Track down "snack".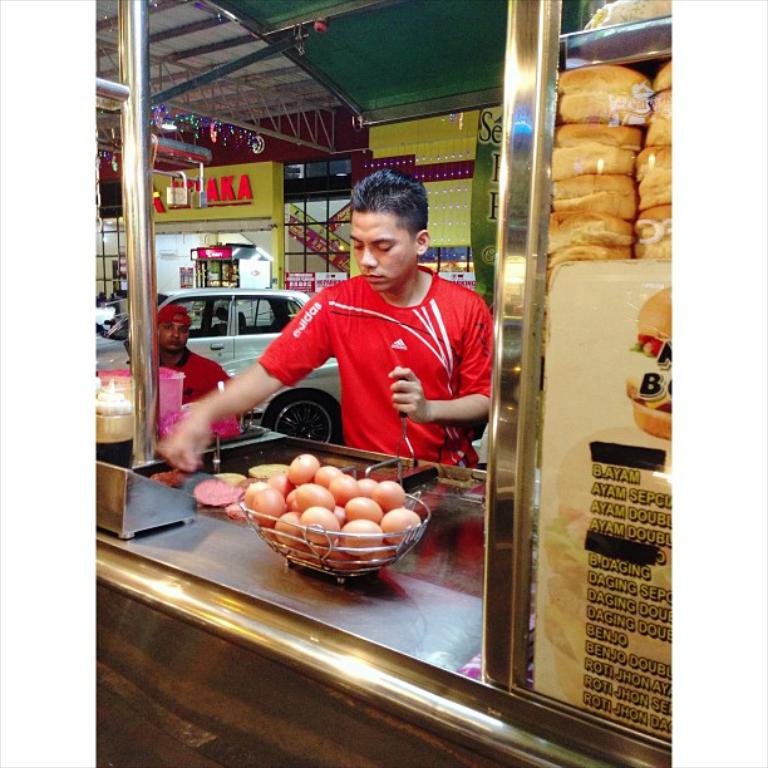
Tracked to (556,56,676,306).
